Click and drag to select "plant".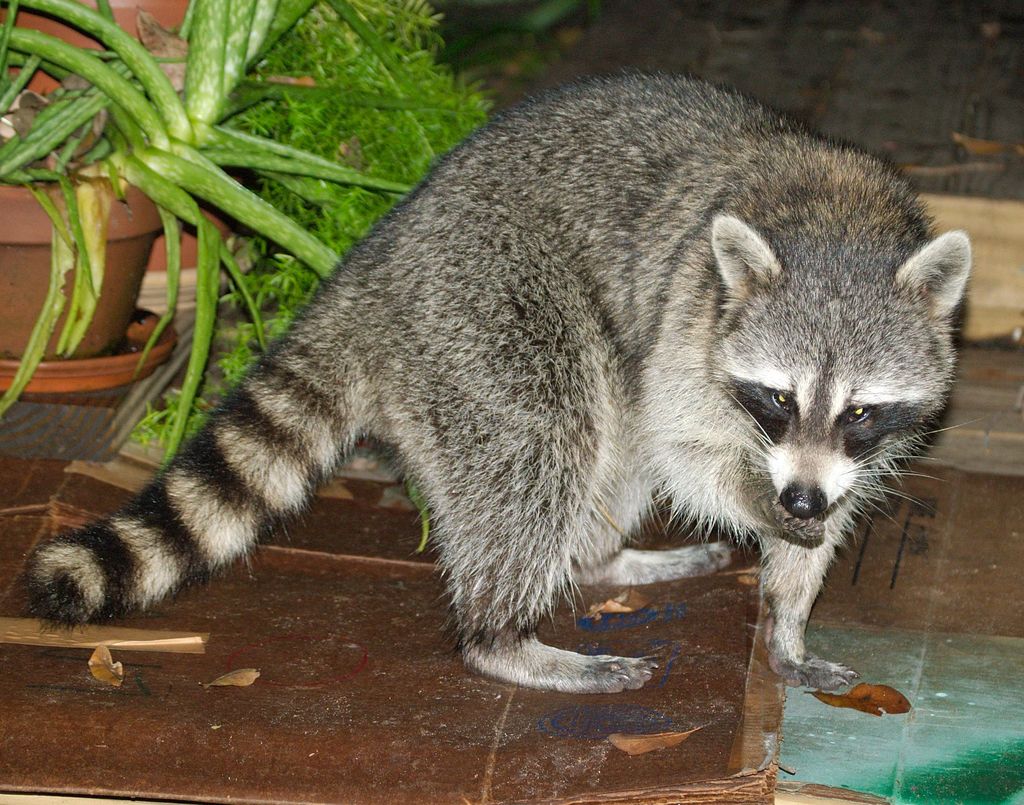
Selection: region(0, 0, 496, 551).
